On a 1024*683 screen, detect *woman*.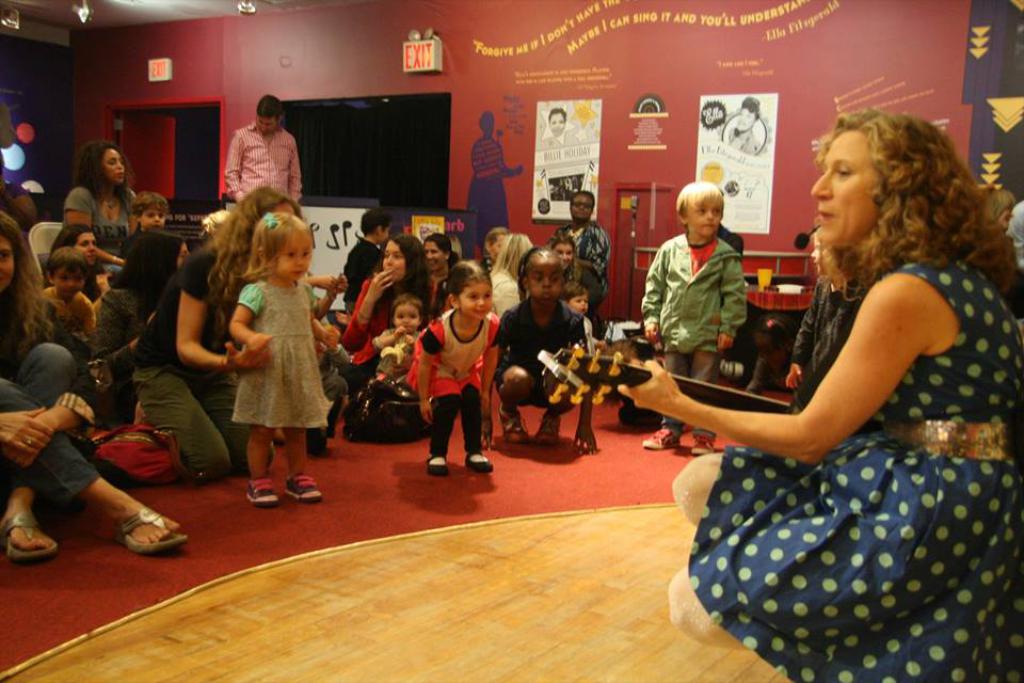
(63,141,143,277).
